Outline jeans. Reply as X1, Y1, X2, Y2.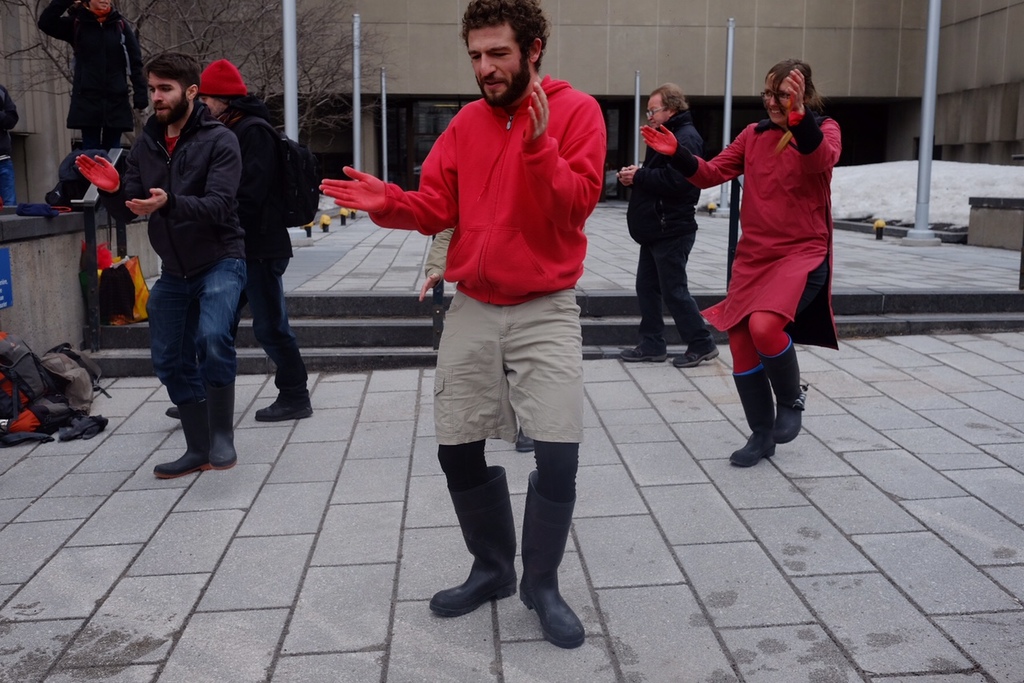
130, 230, 303, 481.
